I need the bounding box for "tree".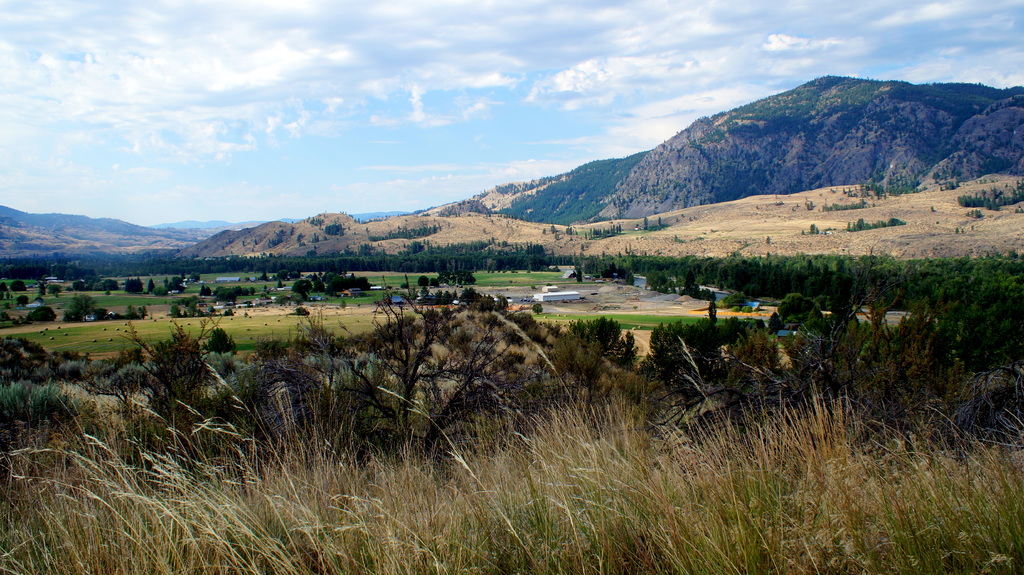
Here it is: rect(566, 224, 577, 236).
